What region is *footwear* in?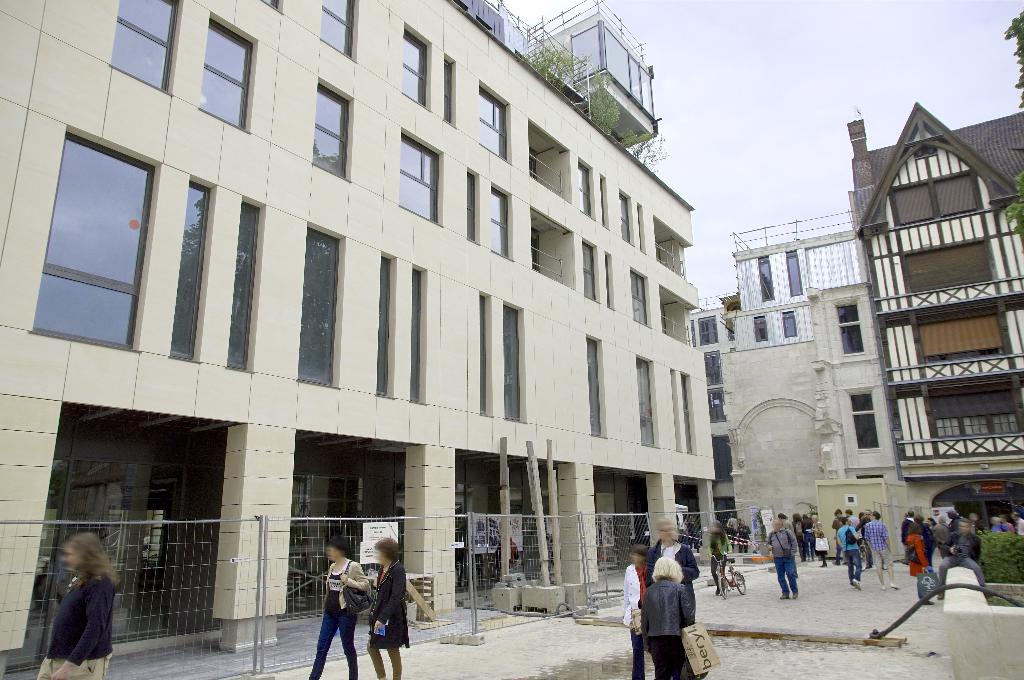
bbox=(891, 585, 899, 589).
